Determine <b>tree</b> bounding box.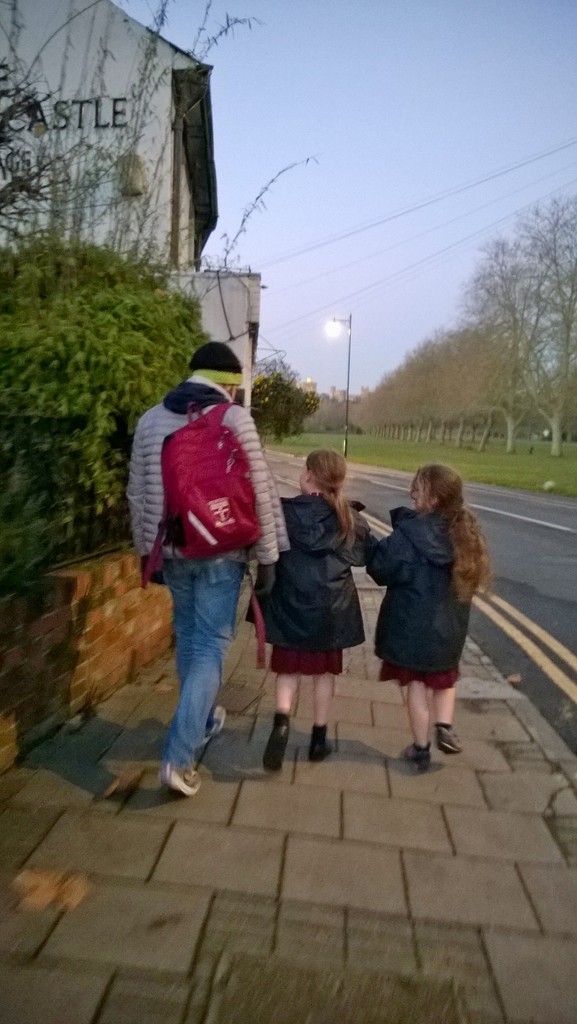
Determined: {"left": 444, "top": 182, "right": 565, "bottom": 440}.
